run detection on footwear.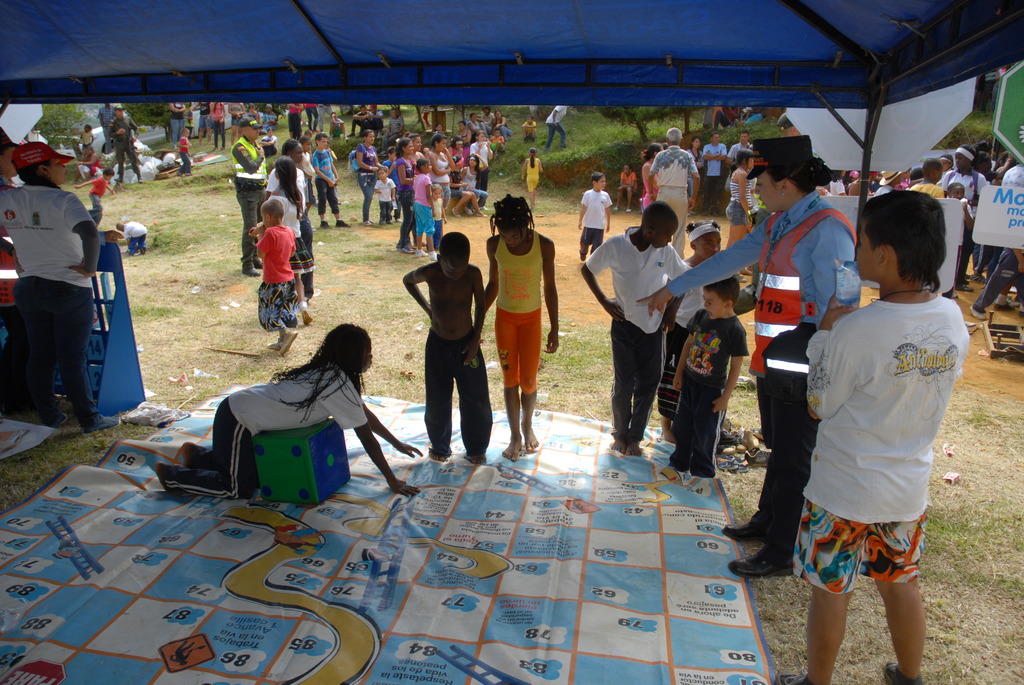
Result: detection(746, 445, 774, 468).
